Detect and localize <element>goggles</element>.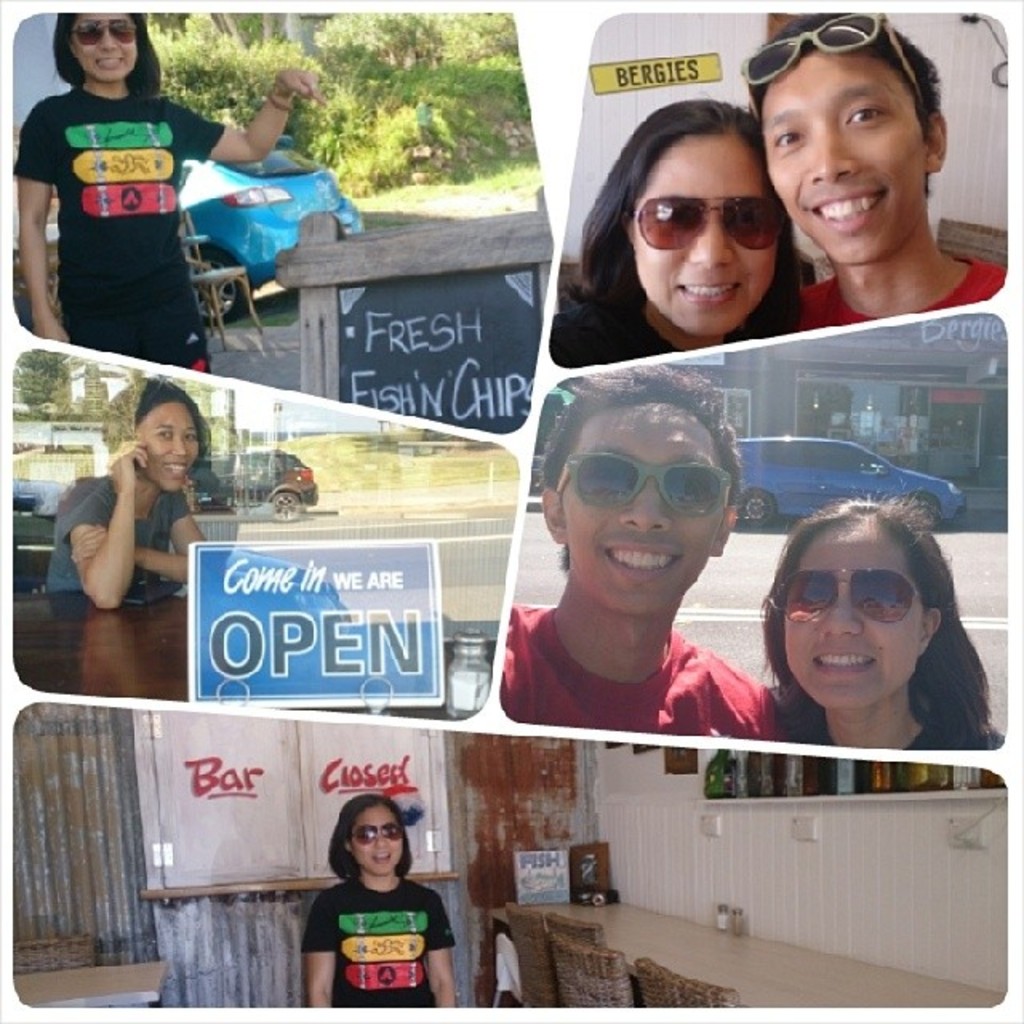
Localized at (x1=74, y1=21, x2=128, y2=40).
